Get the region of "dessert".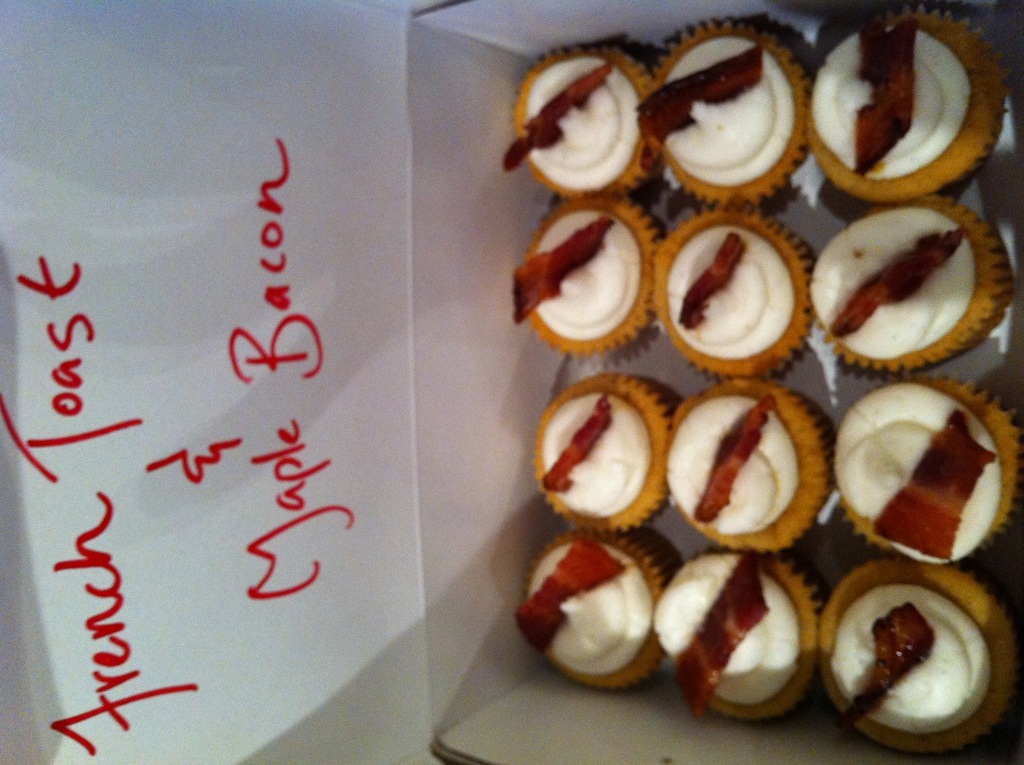
{"x1": 834, "y1": 582, "x2": 997, "y2": 764}.
